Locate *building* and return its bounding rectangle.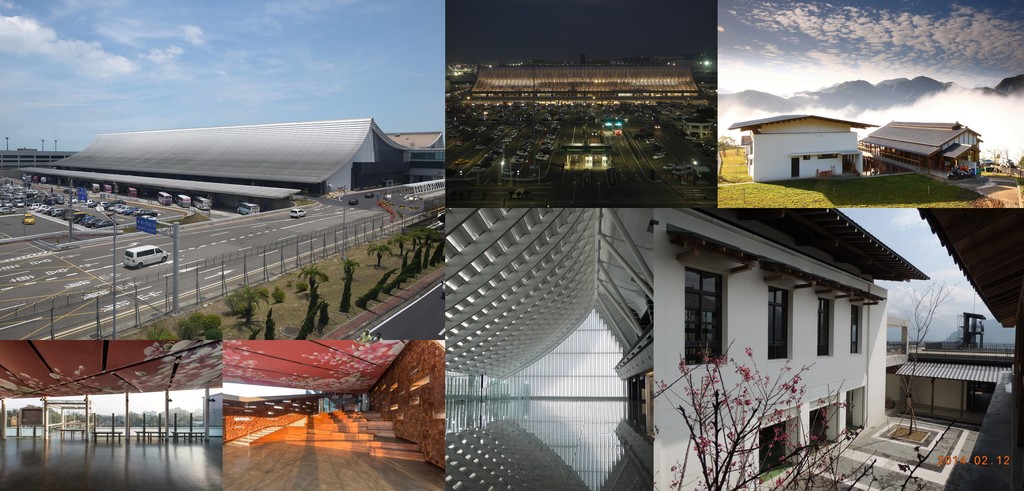
bbox=[470, 67, 702, 100].
